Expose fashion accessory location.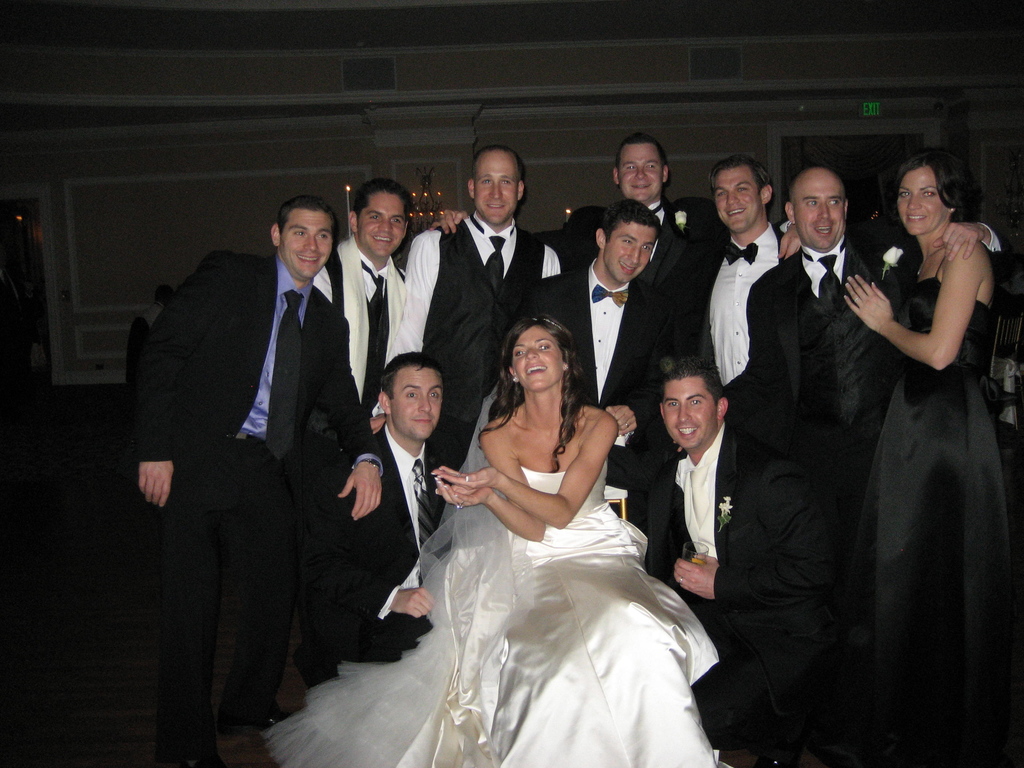
Exposed at box(724, 239, 759, 268).
